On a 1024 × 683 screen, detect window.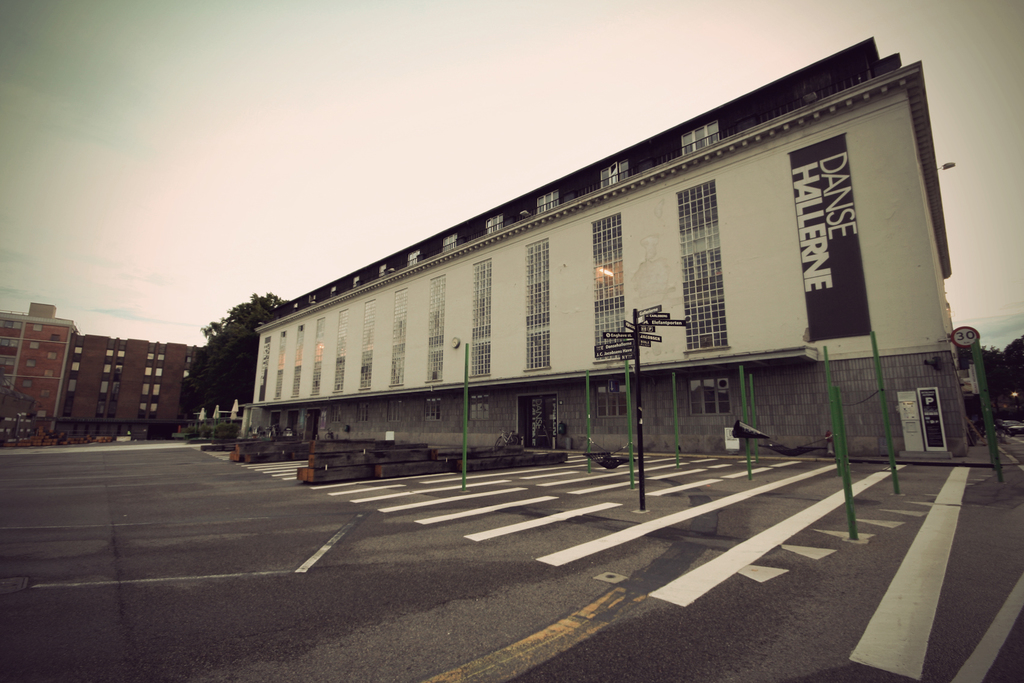
l=357, t=295, r=377, b=390.
